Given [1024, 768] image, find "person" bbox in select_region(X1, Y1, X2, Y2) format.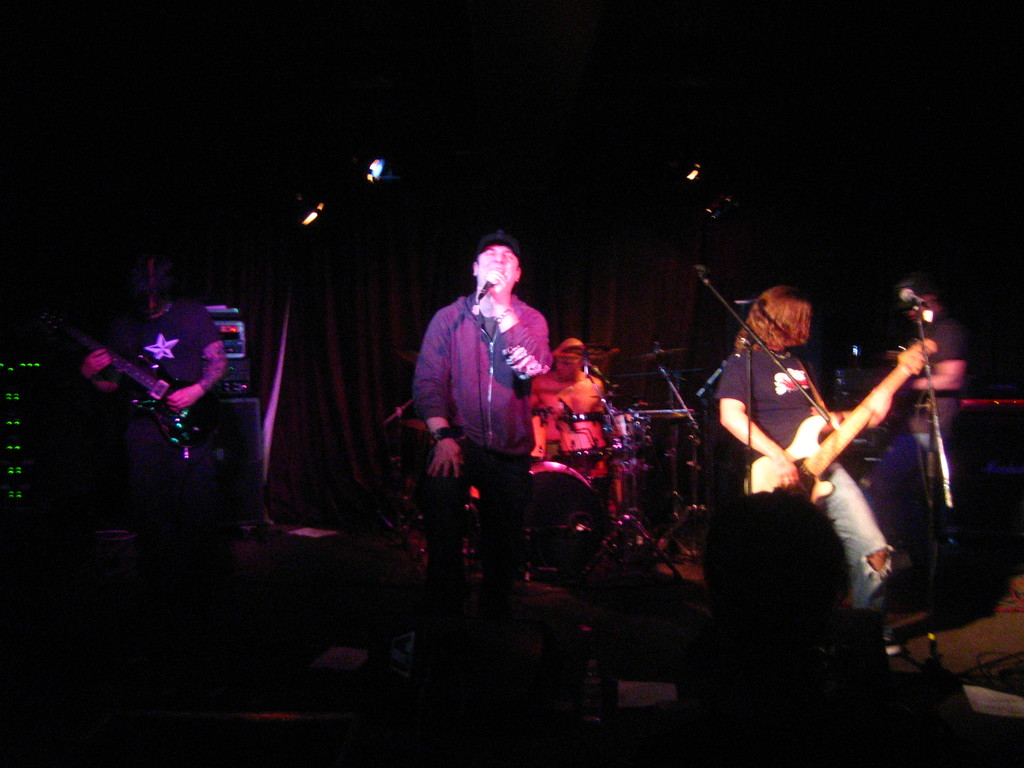
select_region(408, 229, 545, 580).
